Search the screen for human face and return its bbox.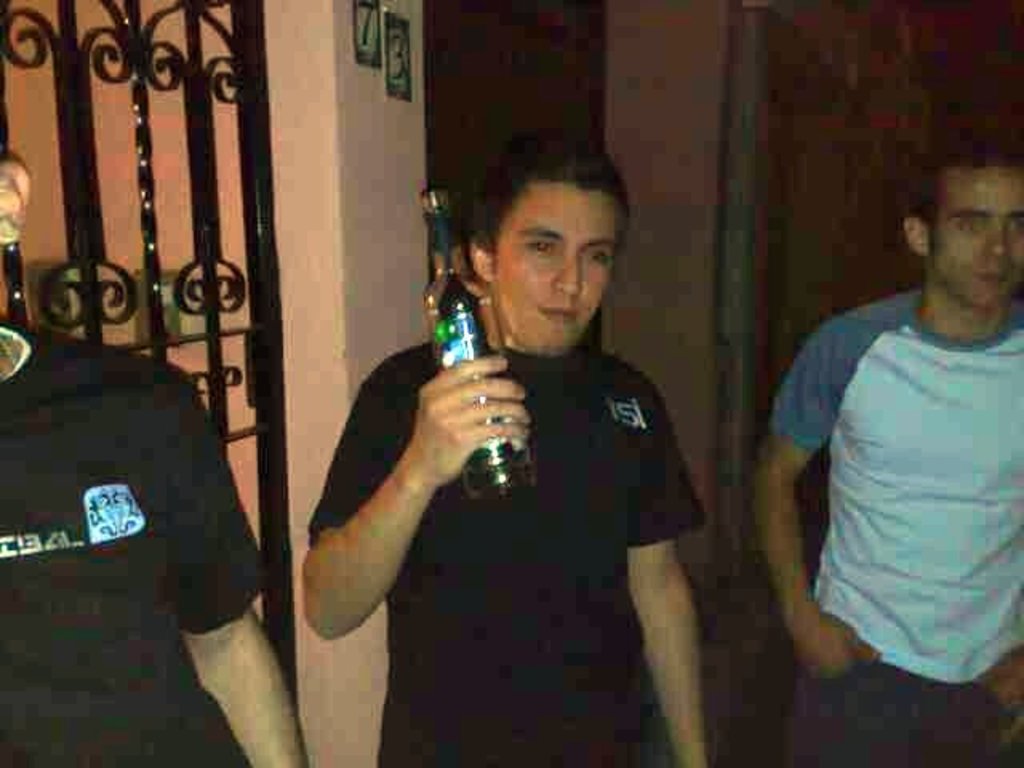
Found: x1=933 y1=170 x2=1022 y2=309.
